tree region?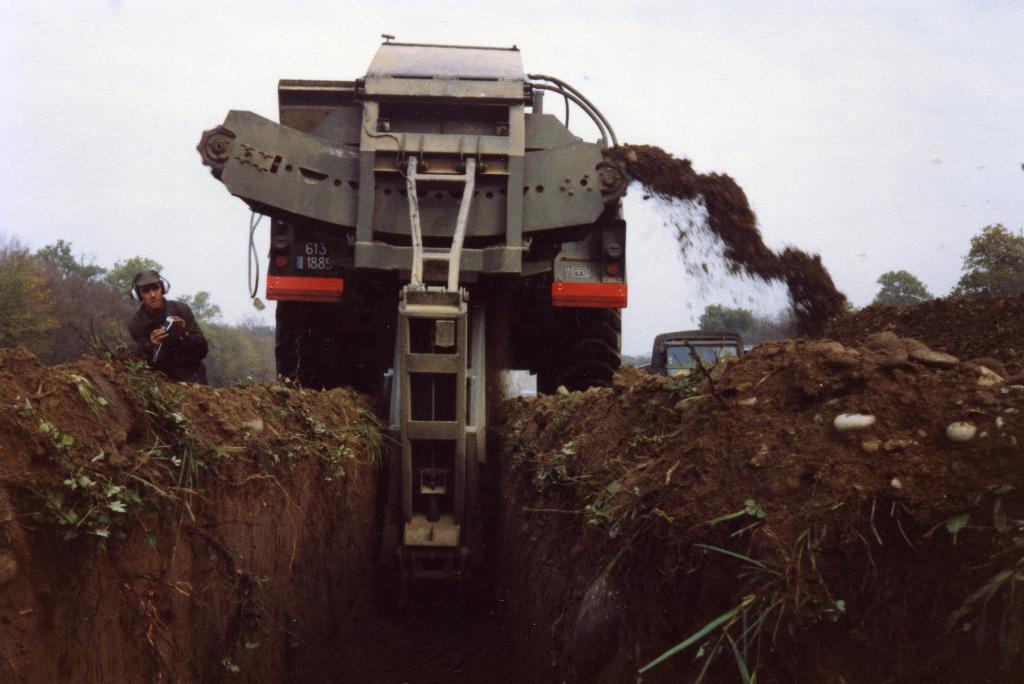
Rect(951, 218, 1023, 295)
